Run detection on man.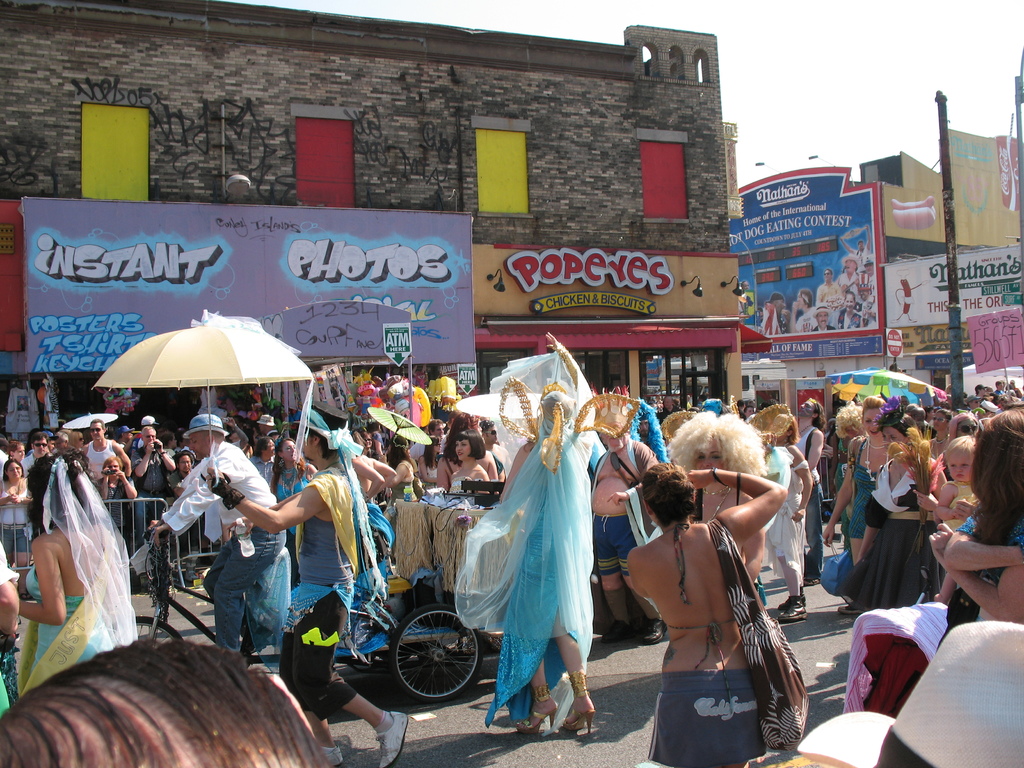
Result: 219:418:249:446.
